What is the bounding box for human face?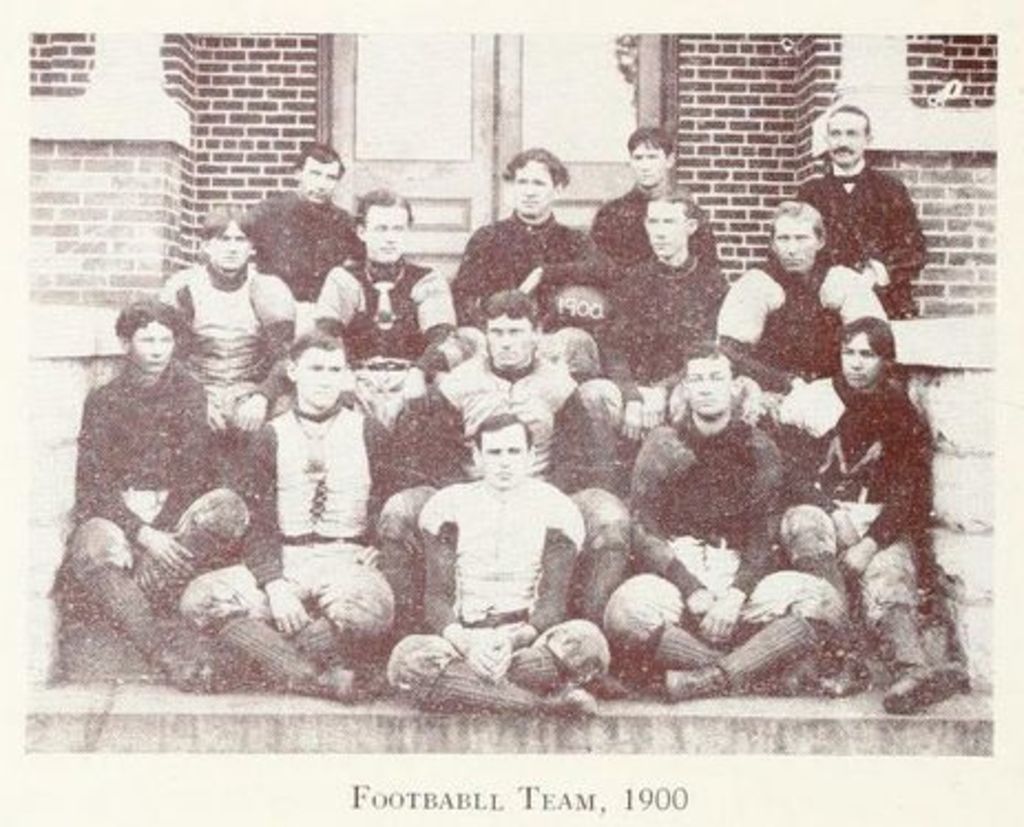
206,228,250,272.
